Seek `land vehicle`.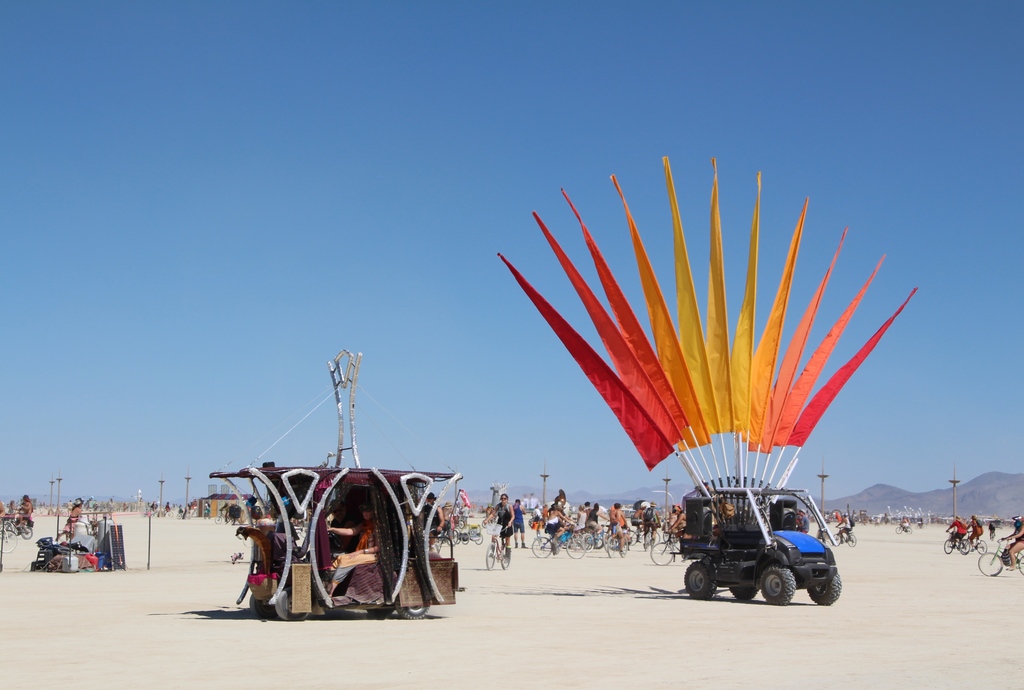
(left=941, top=529, right=972, bottom=555).
